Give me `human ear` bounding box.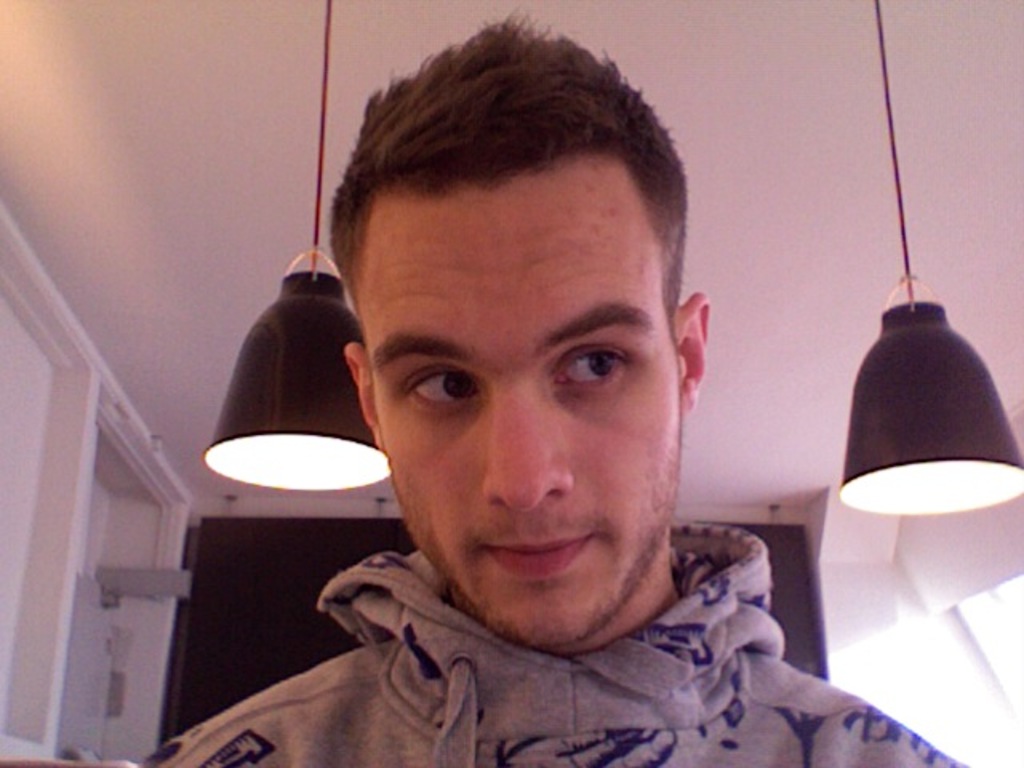
detection(669, 291, 709, 408).
